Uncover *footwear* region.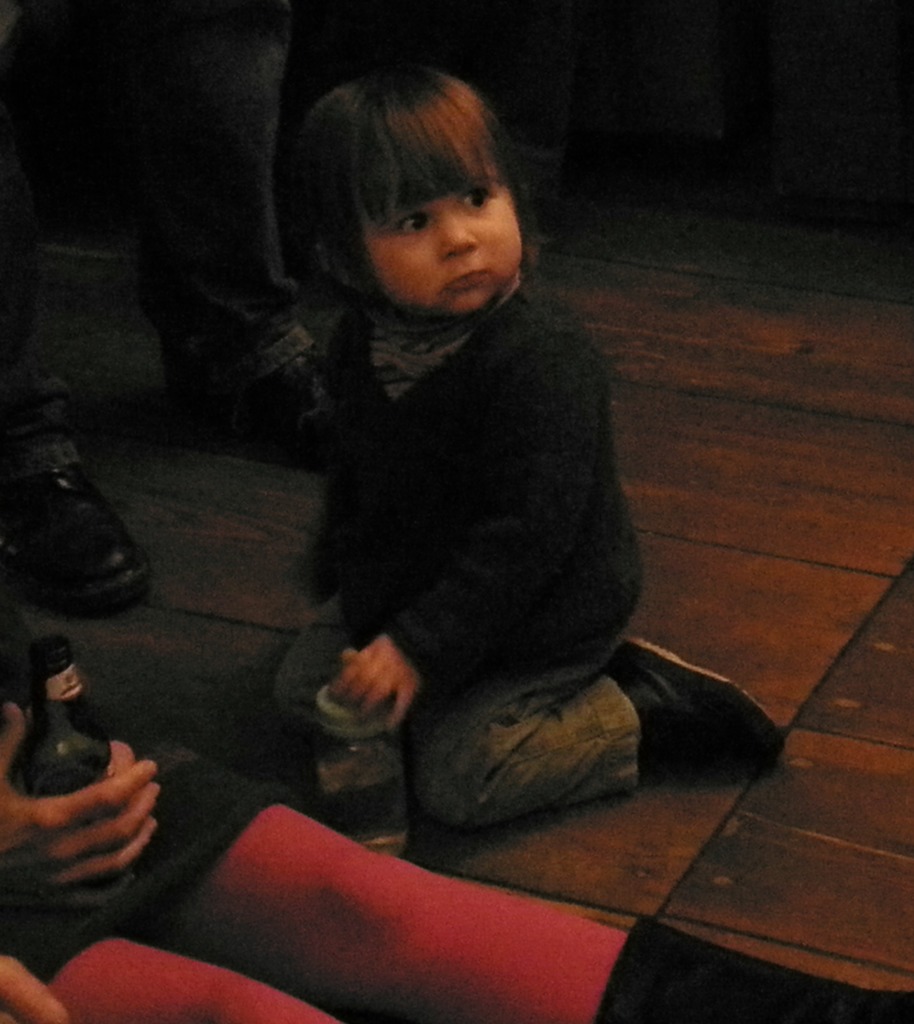
Uncovered: box=[602, 623, 786, 764].
